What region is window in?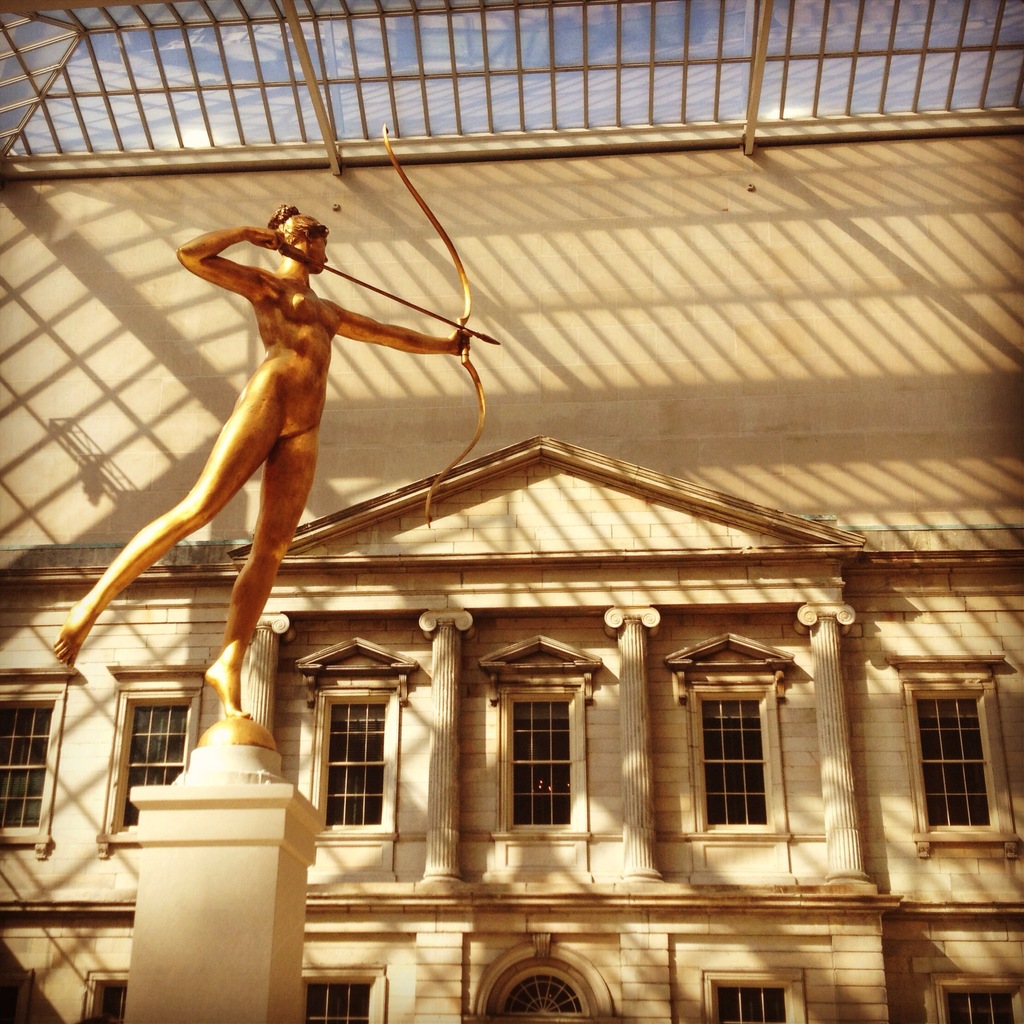
(left=298, top=975, right=385, bottom=1023).
